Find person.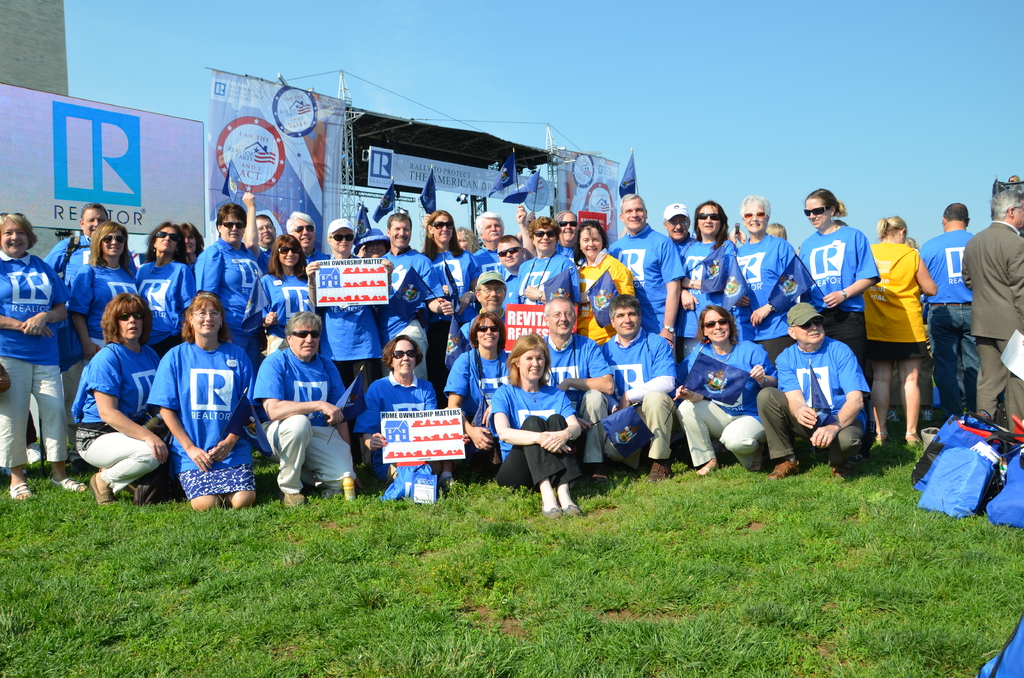
pyautogui.locateOnScreen(503, 220, 579, 318).
